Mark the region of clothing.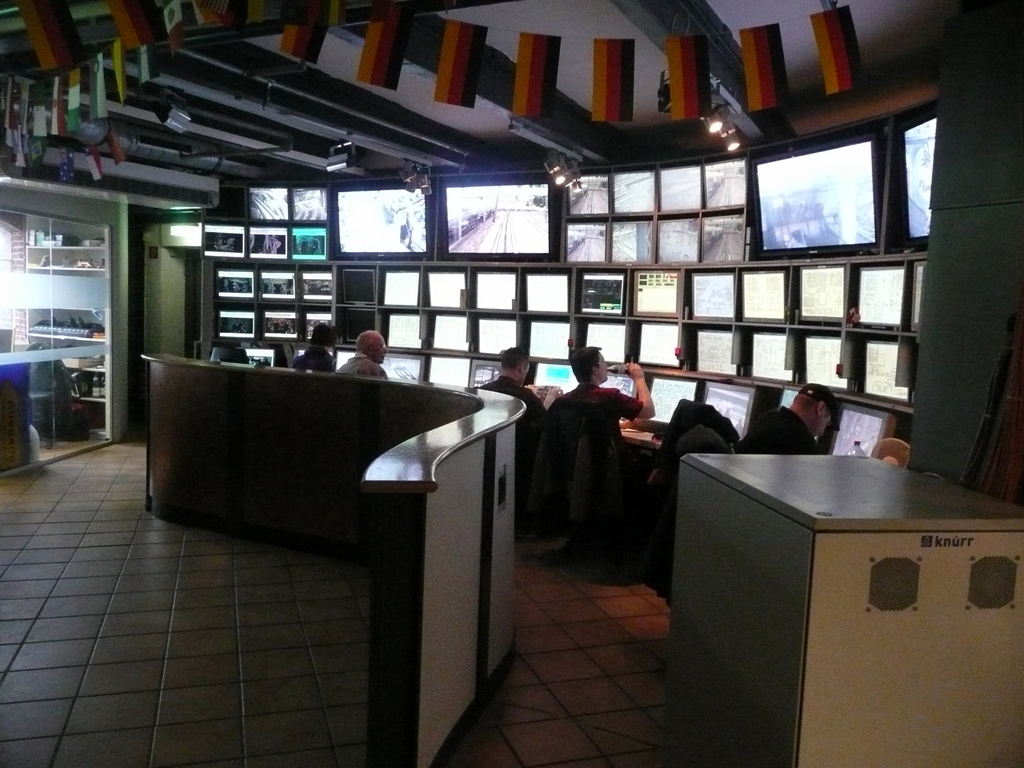
Region: detection(540, 386, 657, 470).
